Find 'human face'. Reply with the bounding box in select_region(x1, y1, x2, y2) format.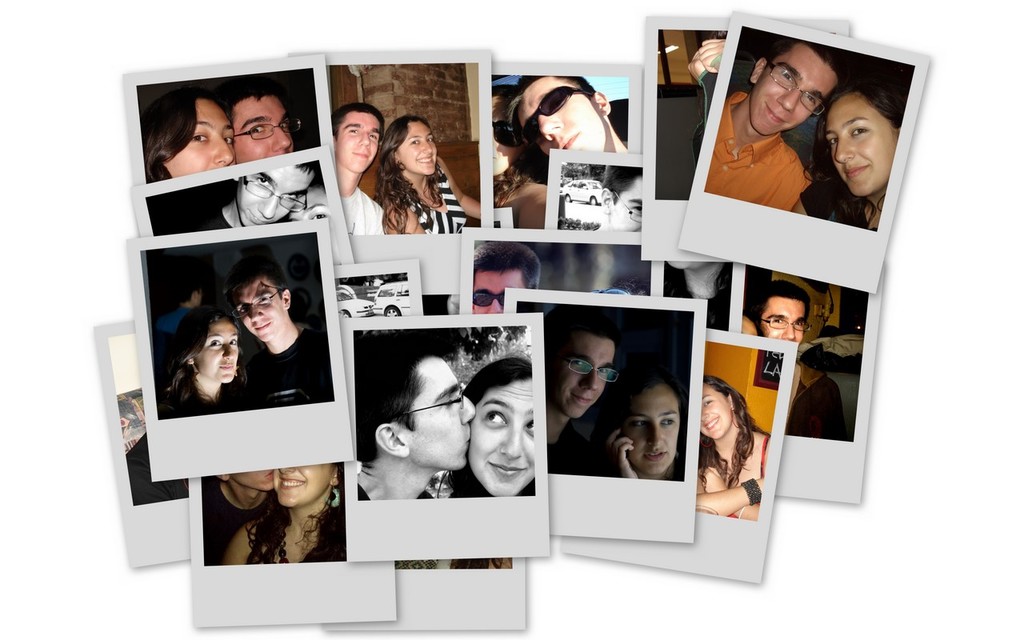
select_region(514, 73, 602, 158).
